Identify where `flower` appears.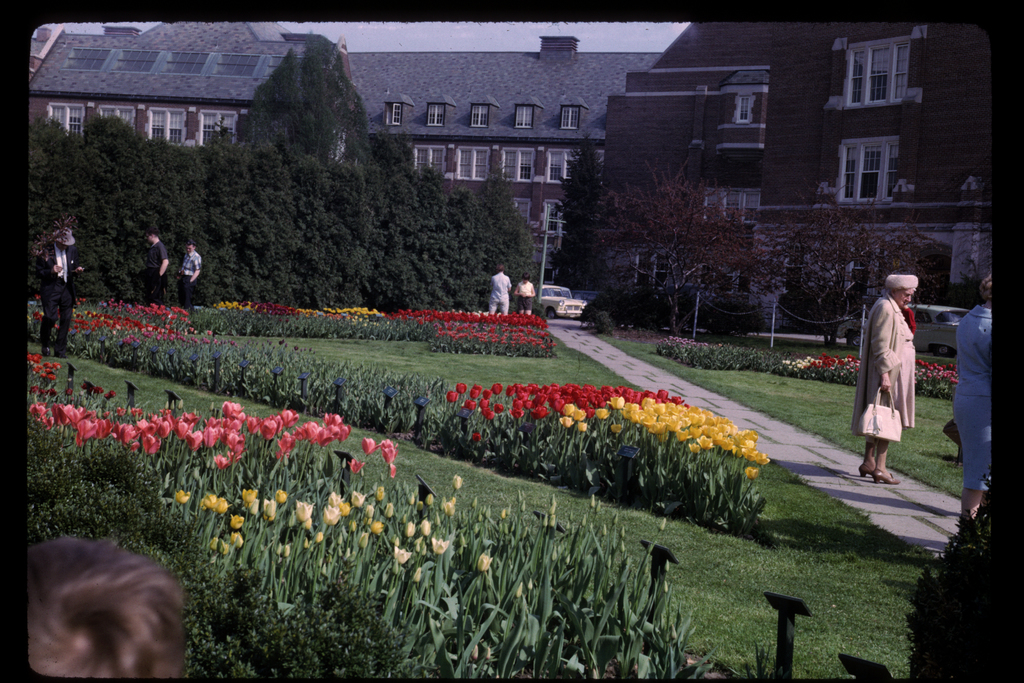
Appears at l=277, t=489, r=289, b=507.
